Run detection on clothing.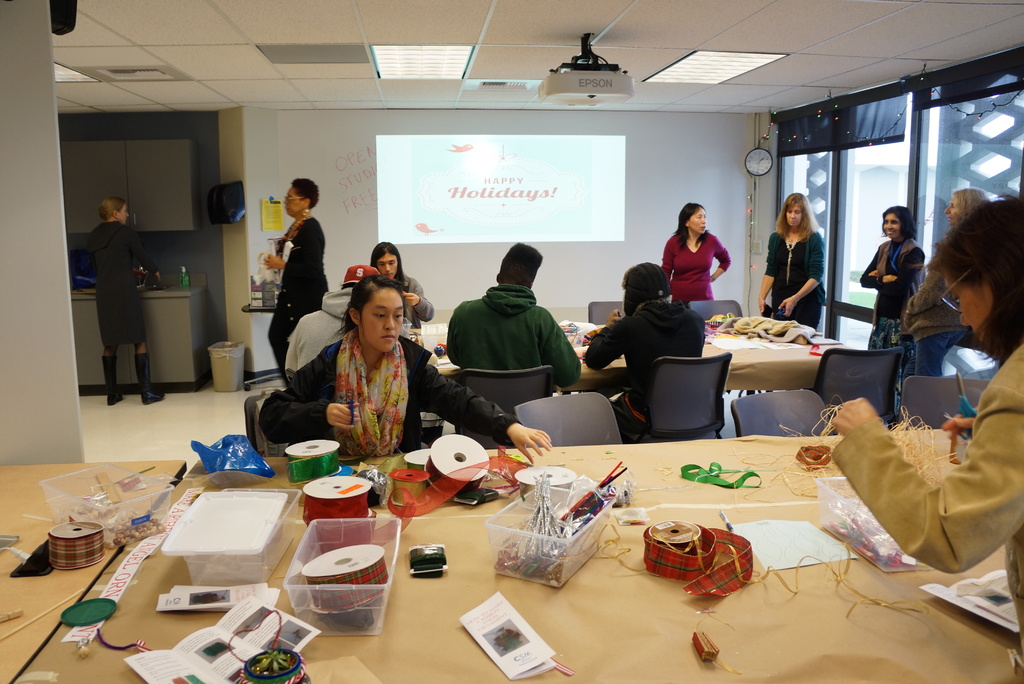
Result: left=440, top=261, right=579, bottom=412.
